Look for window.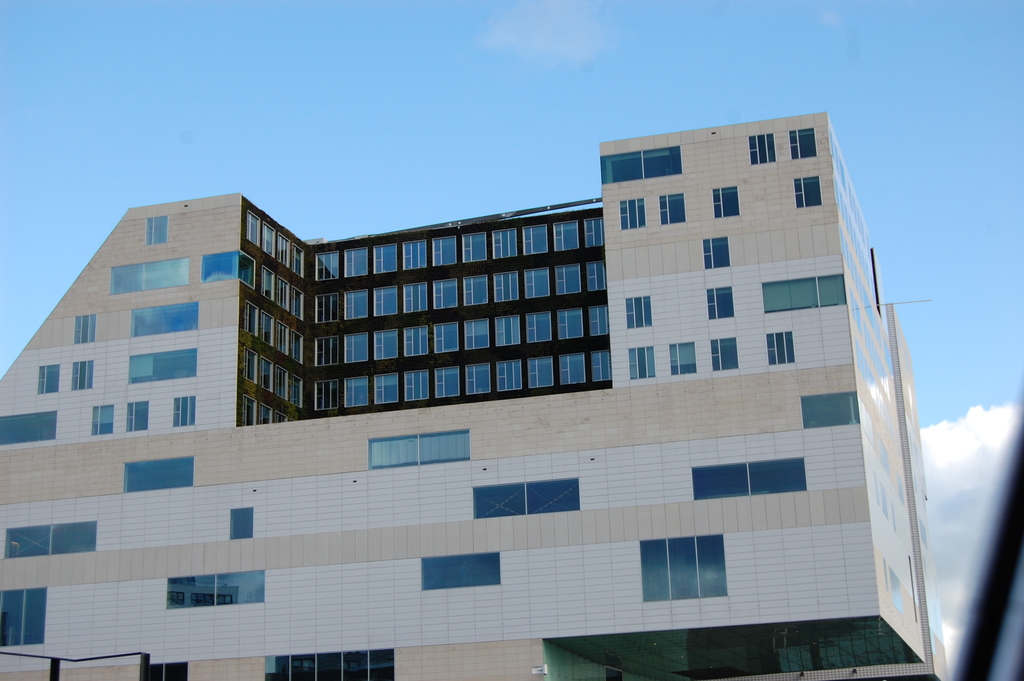
Found: [left=589, top=304, right=607, bottom=341].
